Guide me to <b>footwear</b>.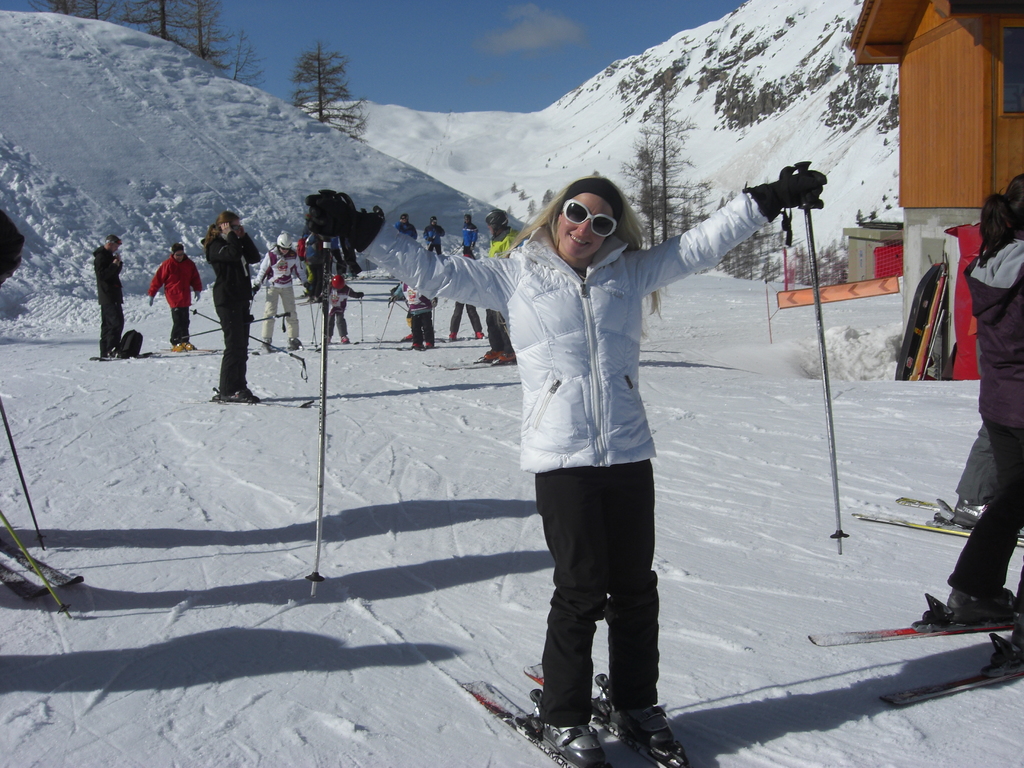
Guidance: {"x1": 288, "y1": 336, "x2": 307, "y2": 351}.
